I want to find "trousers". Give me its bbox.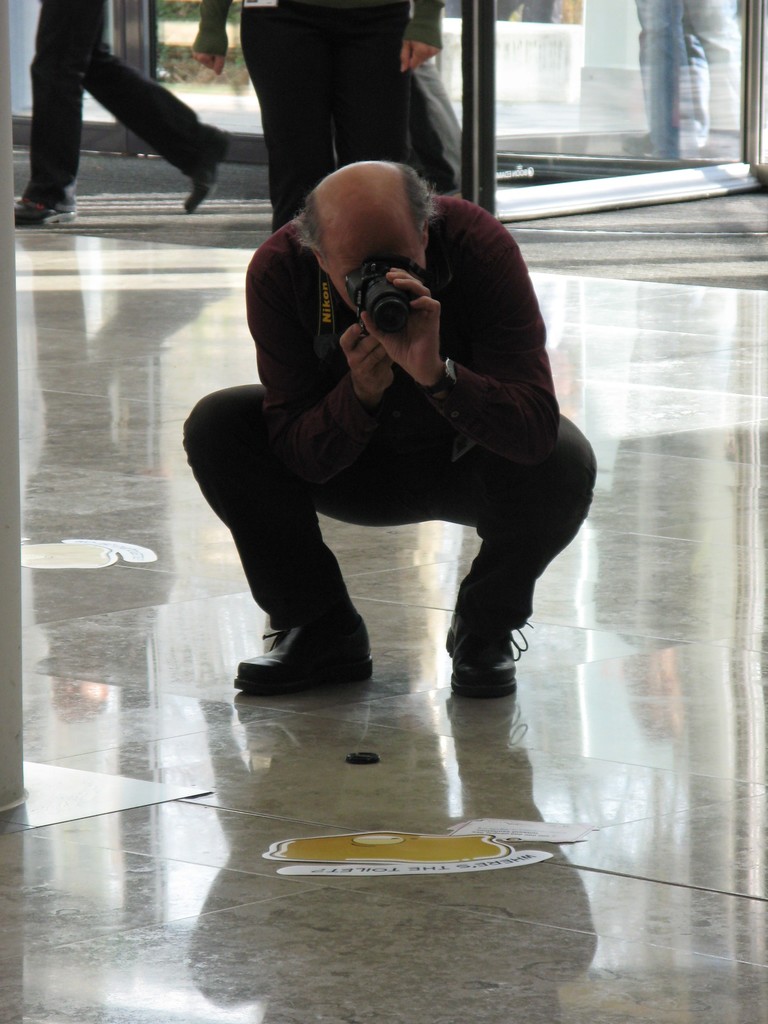
(x1=403, y1=52, x2=460, y2=196).
